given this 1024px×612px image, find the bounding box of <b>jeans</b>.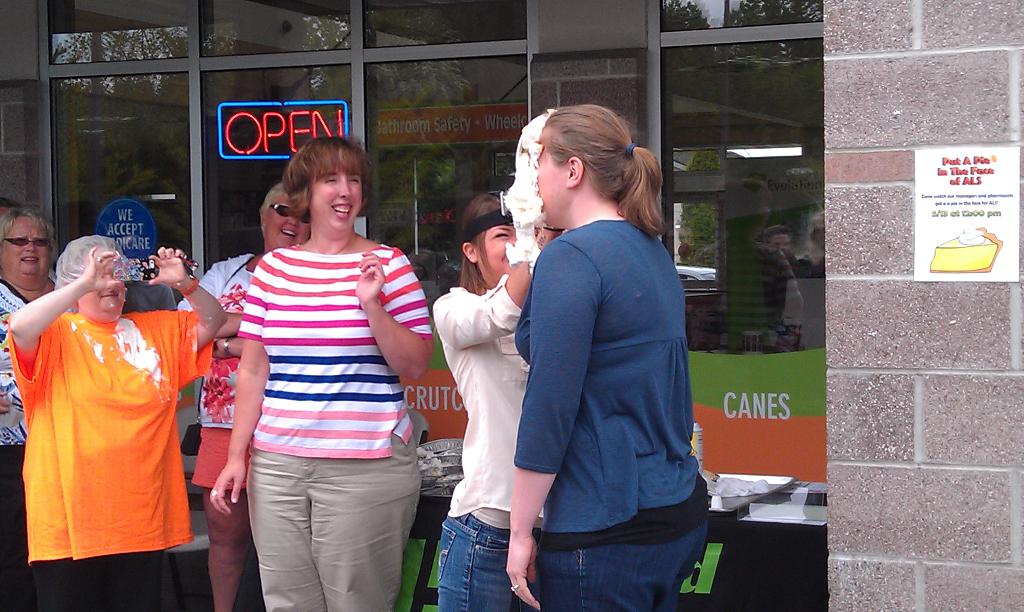
rect(249, 433, 417, 611).
